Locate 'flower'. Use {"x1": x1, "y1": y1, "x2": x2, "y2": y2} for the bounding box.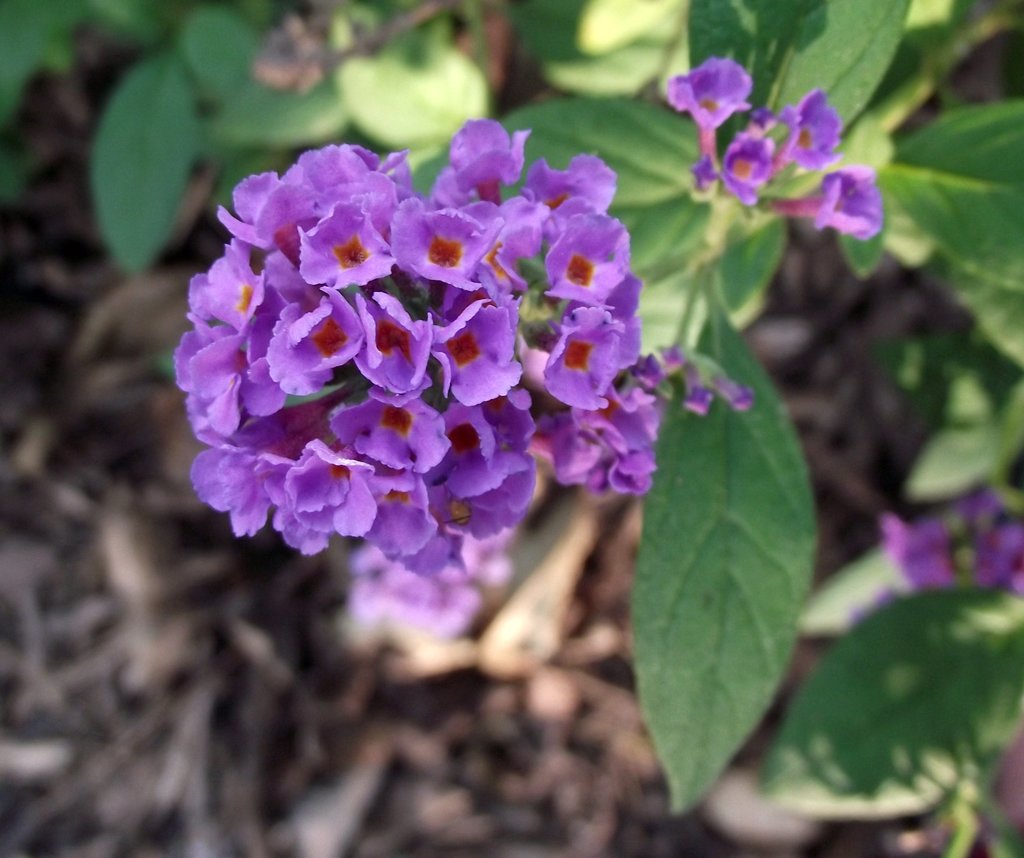
{"x1": 879, "y1": 489, "x2": 1023, "y2": 598}.
